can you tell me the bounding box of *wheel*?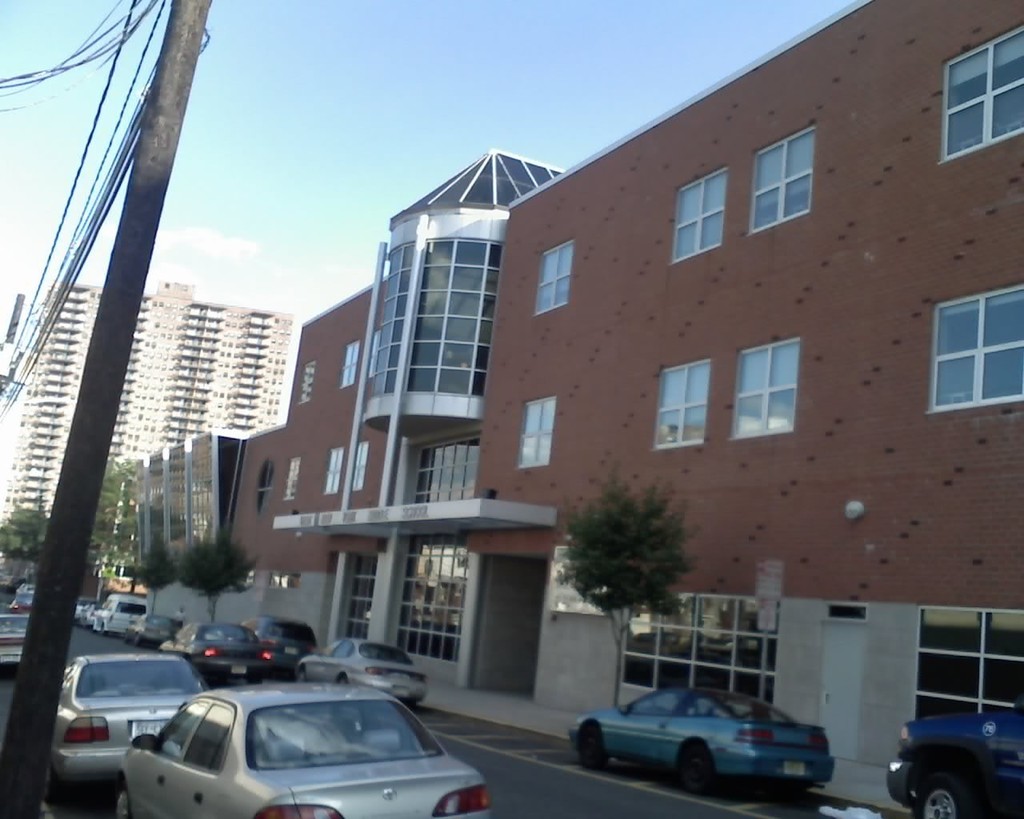
x1=340, y1=677, x2=350, y2=683.
